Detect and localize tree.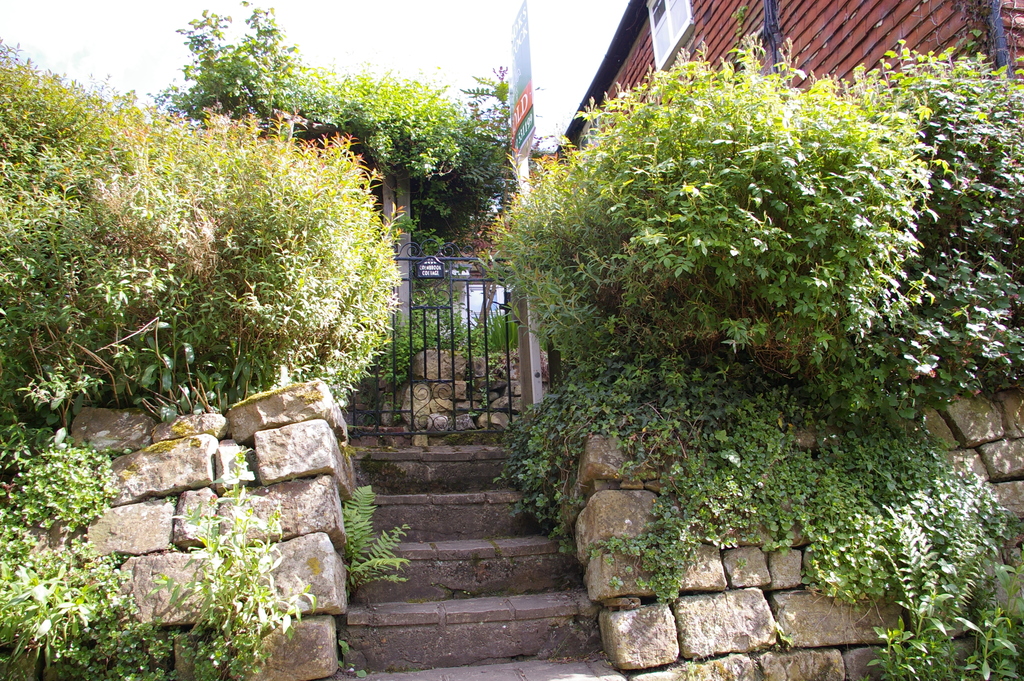
Localized at <region>151, 13, 499, 257</region>.
